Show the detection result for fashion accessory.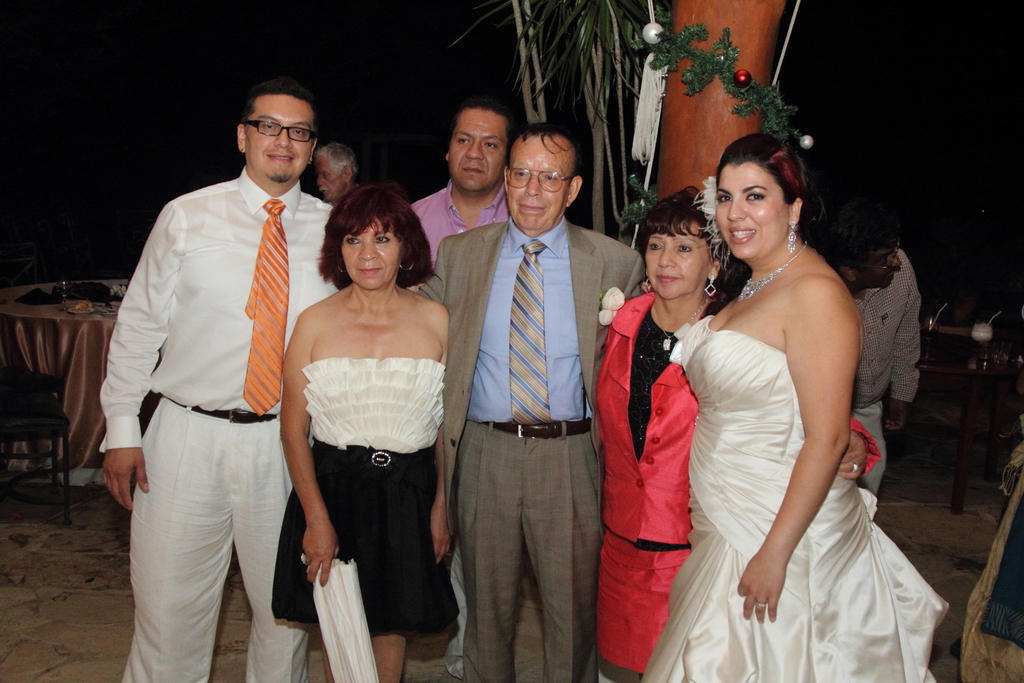
box=[157, 393, 276, 428].
